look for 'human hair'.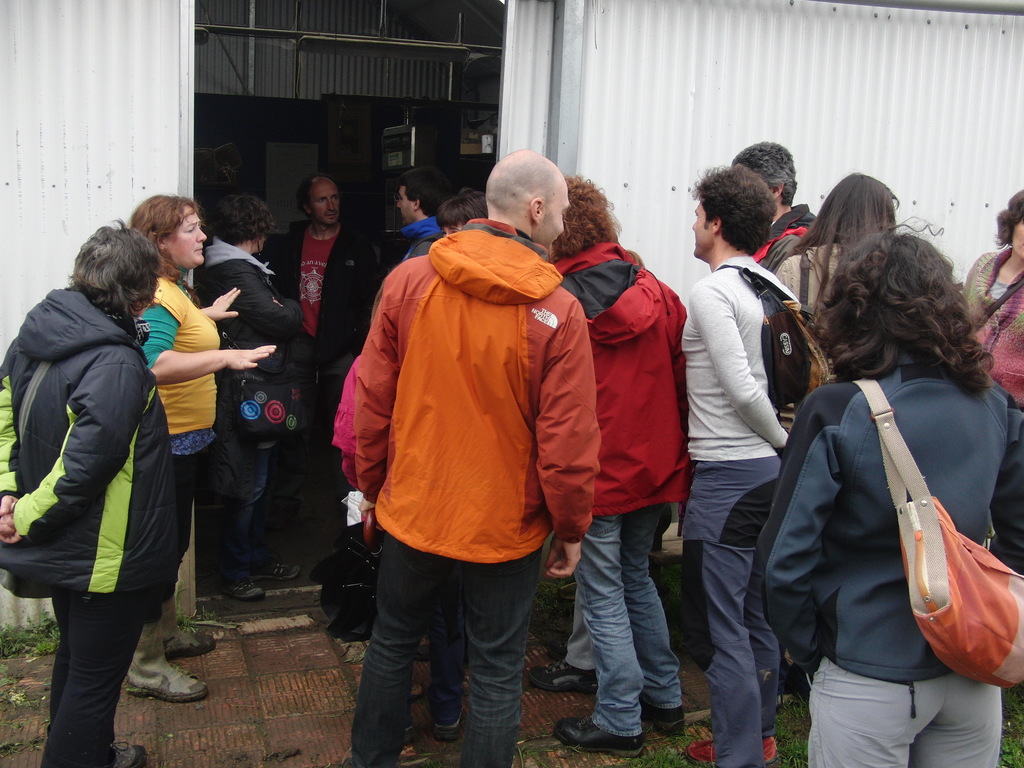
Found: rect(214, 191, 274, 245).
